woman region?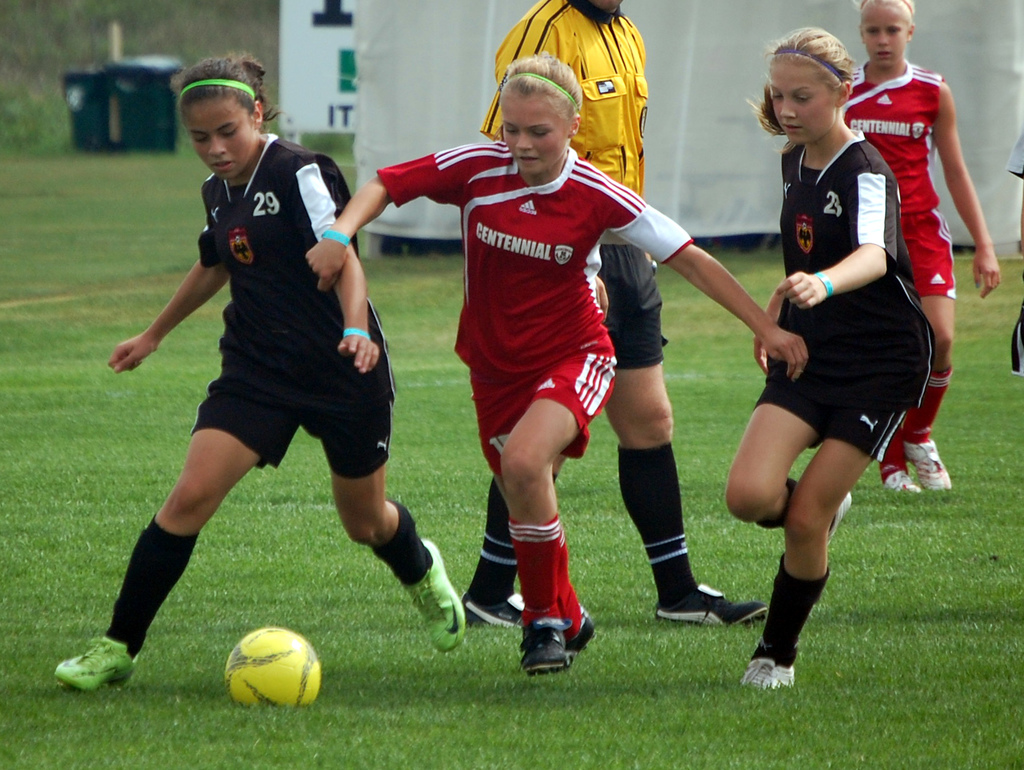
Rect(843, 0, 1009, 495)
